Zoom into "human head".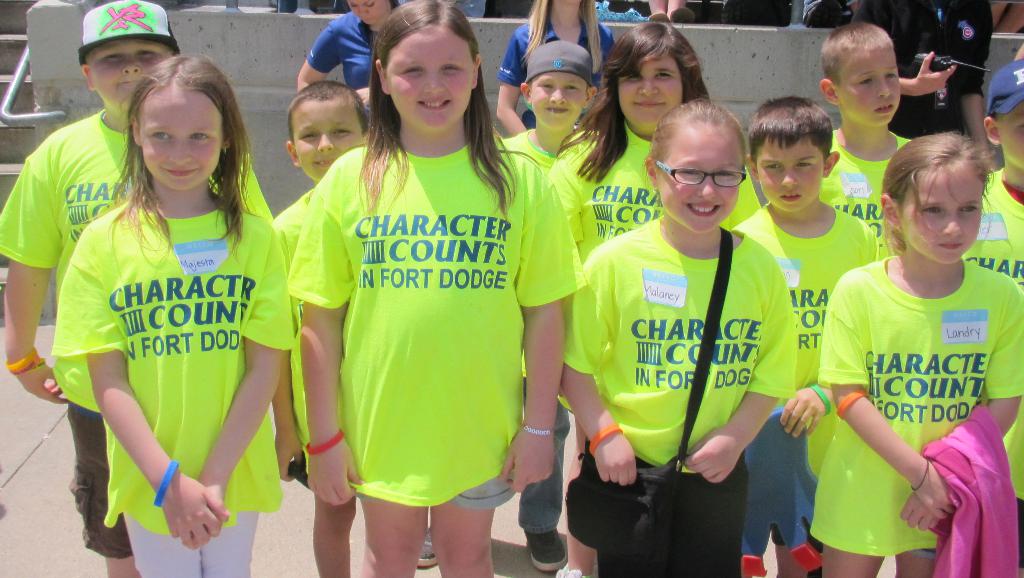
Zoom target: {"left": 112, "top": 54, "right": 232, "bottom": 188}.
